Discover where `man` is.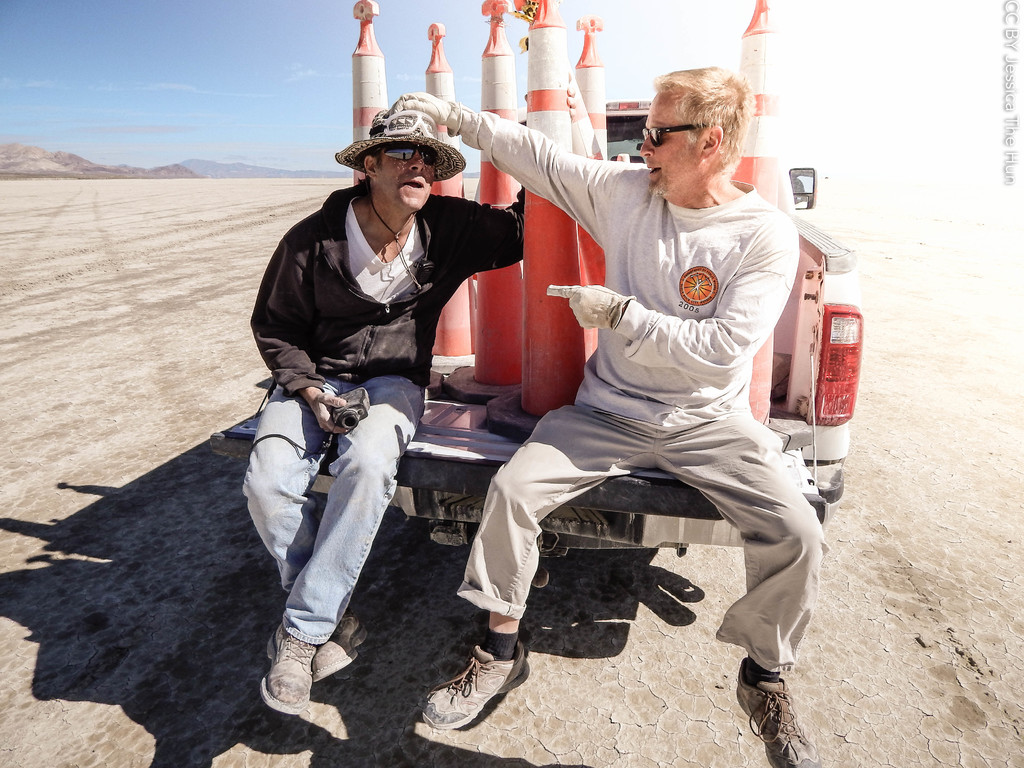
Discovered at (left=431, top=76, right=824, bottom=728).
